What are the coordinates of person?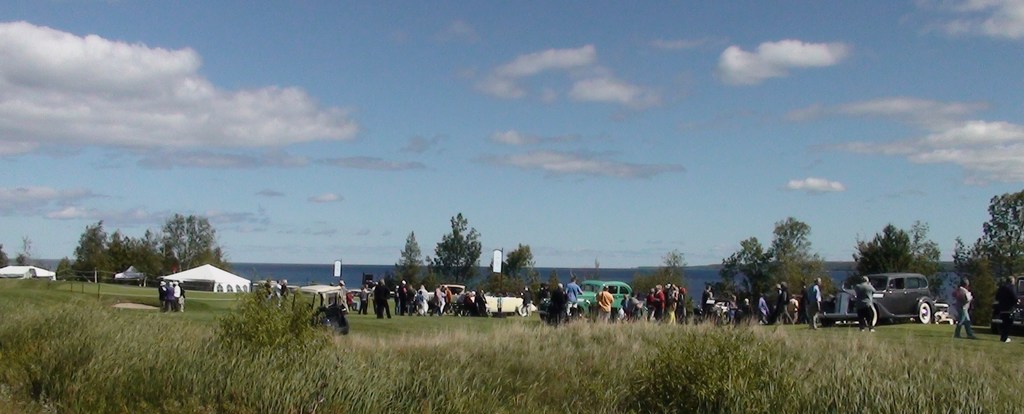
l=597, t=283, r=614, b=324.
